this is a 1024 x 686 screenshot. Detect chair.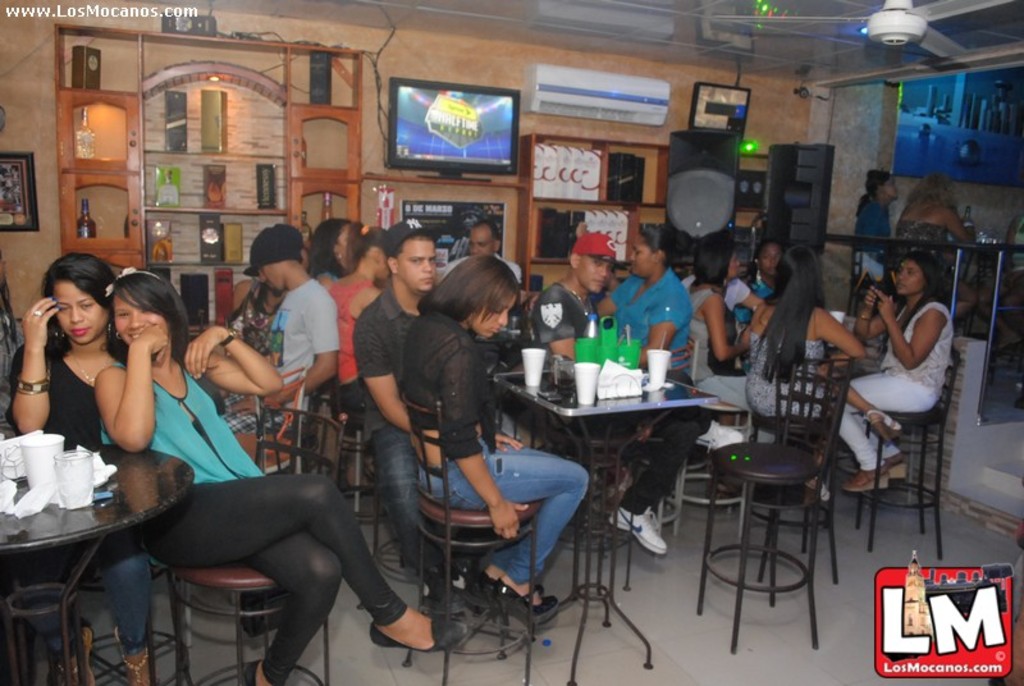
986 303 1023 381.
